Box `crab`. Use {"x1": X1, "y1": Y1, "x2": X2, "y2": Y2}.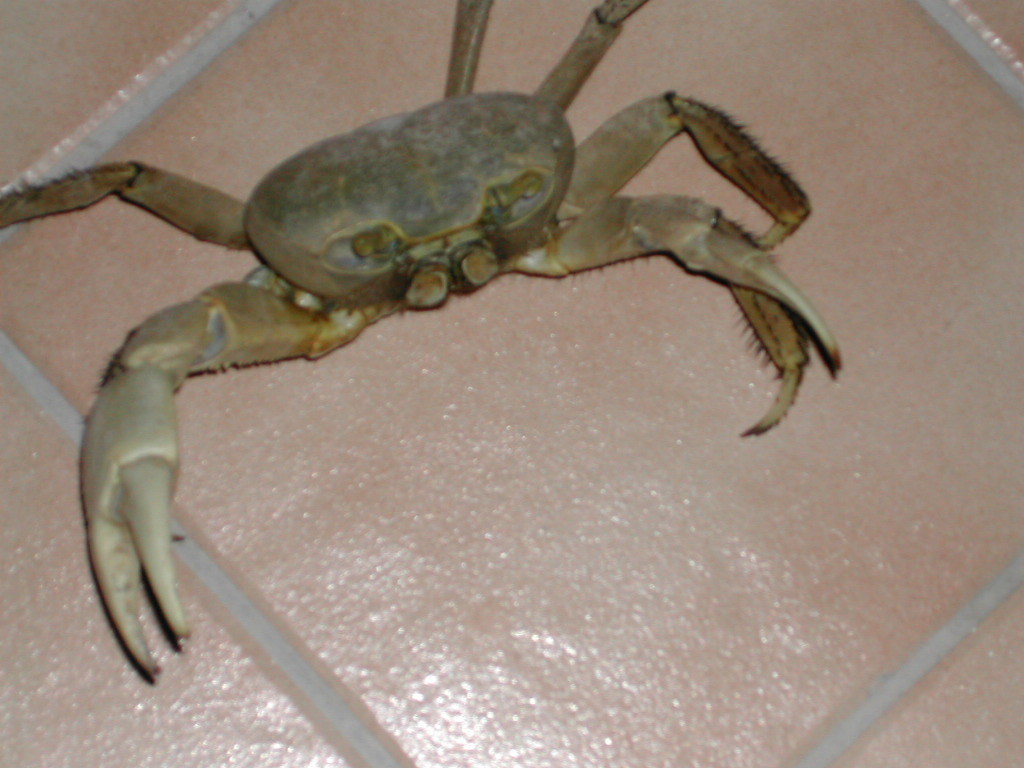
{"x1": 0, "y1": 0, "x2": 842, "y2": 680}.
